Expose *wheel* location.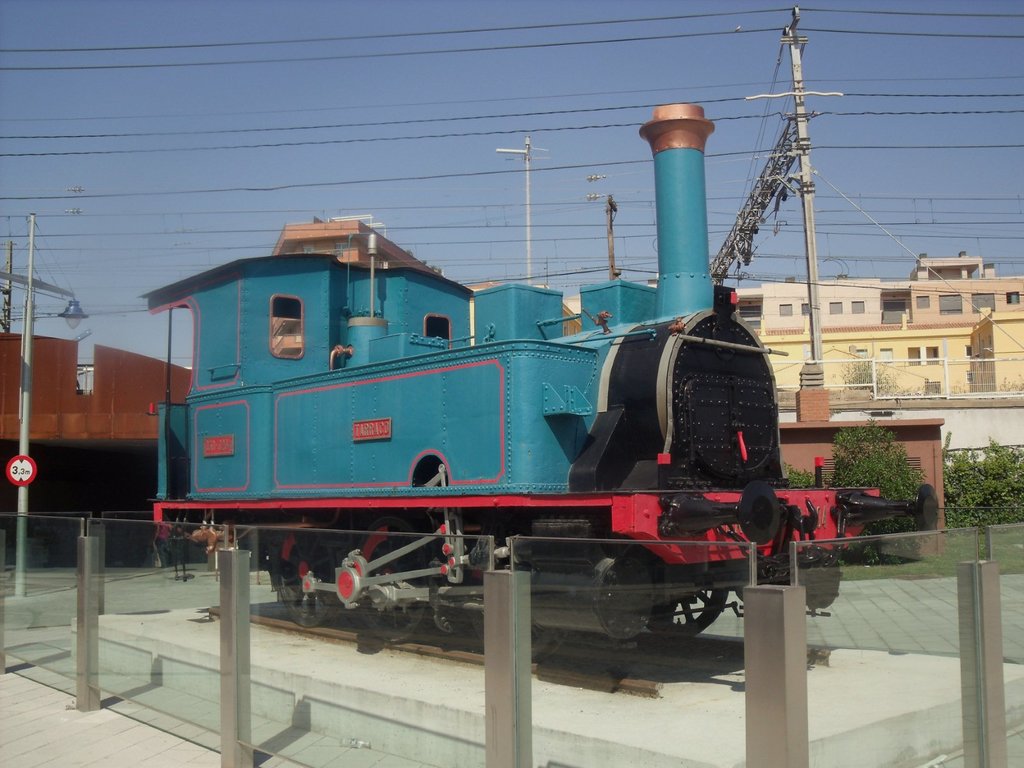
Exposed at left=352, top=509, right=425, bottom=643.
